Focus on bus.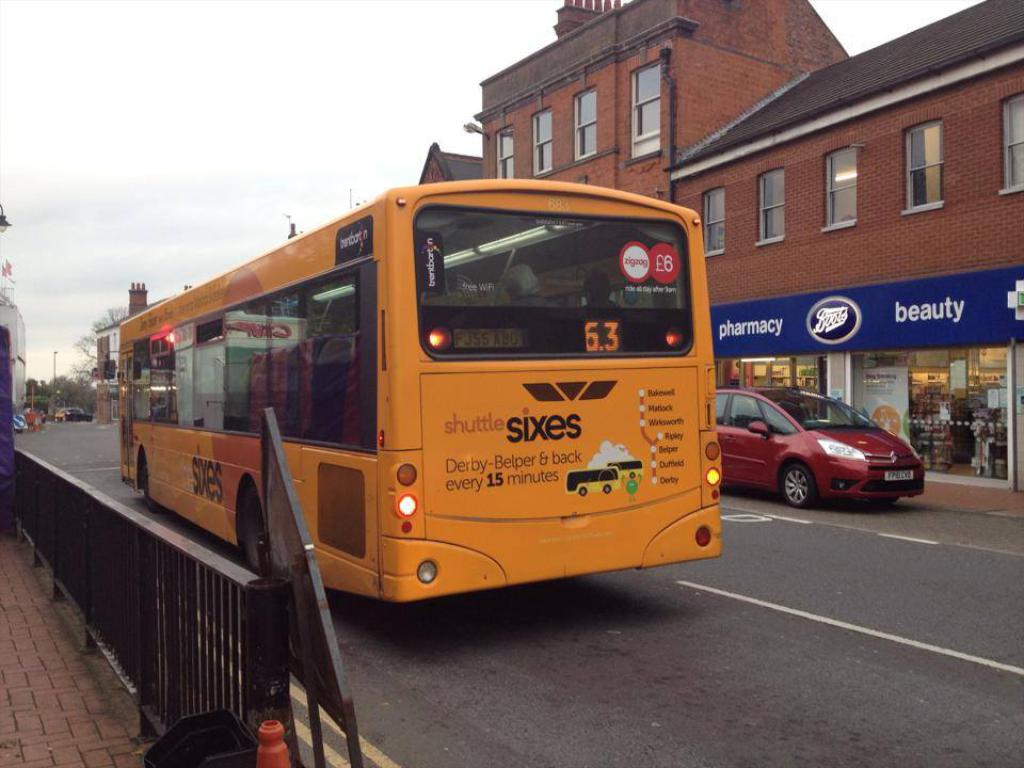
Focused at (103, 178, 721, 603).
